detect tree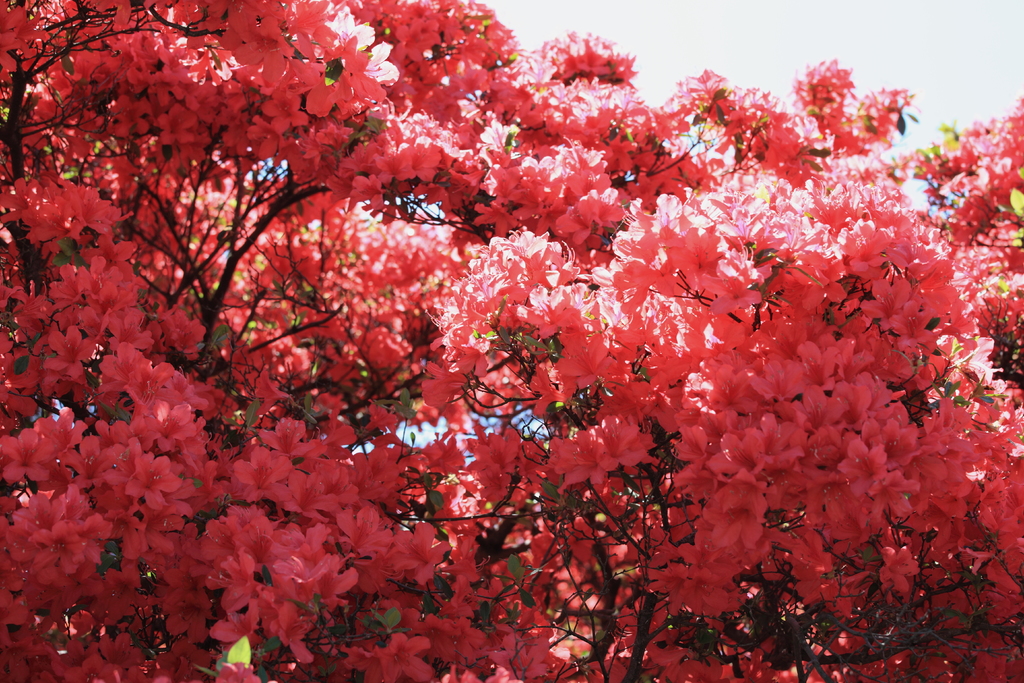
[48,0,1006,682]
